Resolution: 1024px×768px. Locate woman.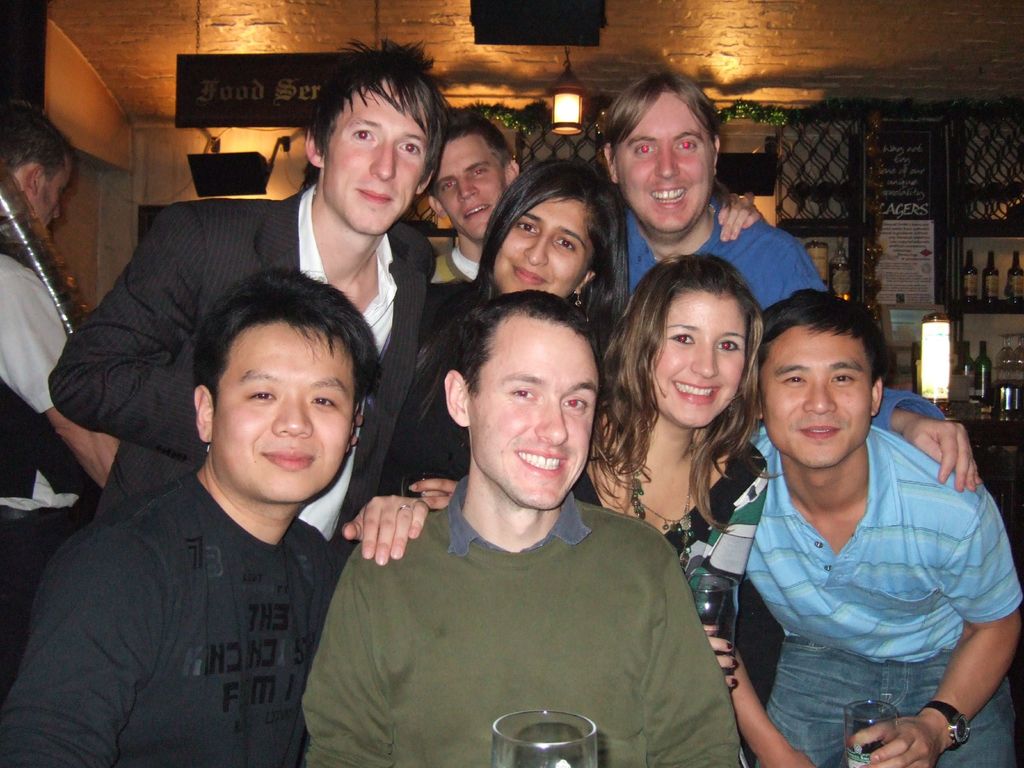
[x1=381, y1=148, x2=636, y2=490].
